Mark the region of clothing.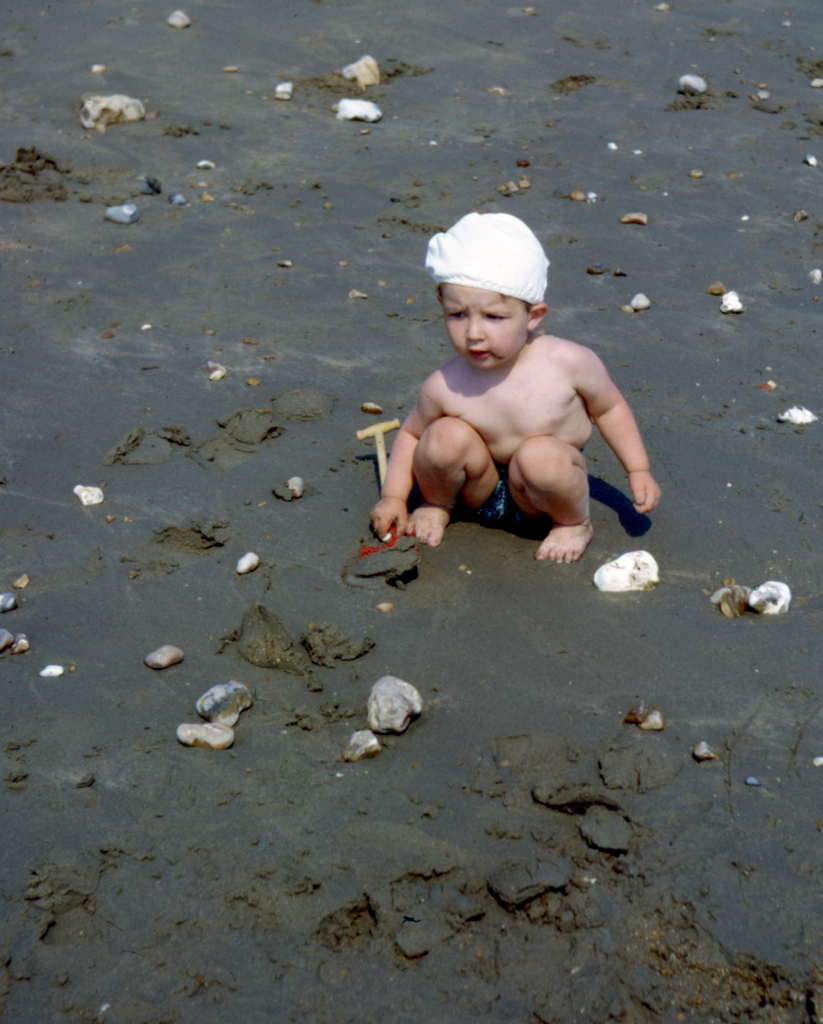
Region: box(468, 471, 541, 527).
